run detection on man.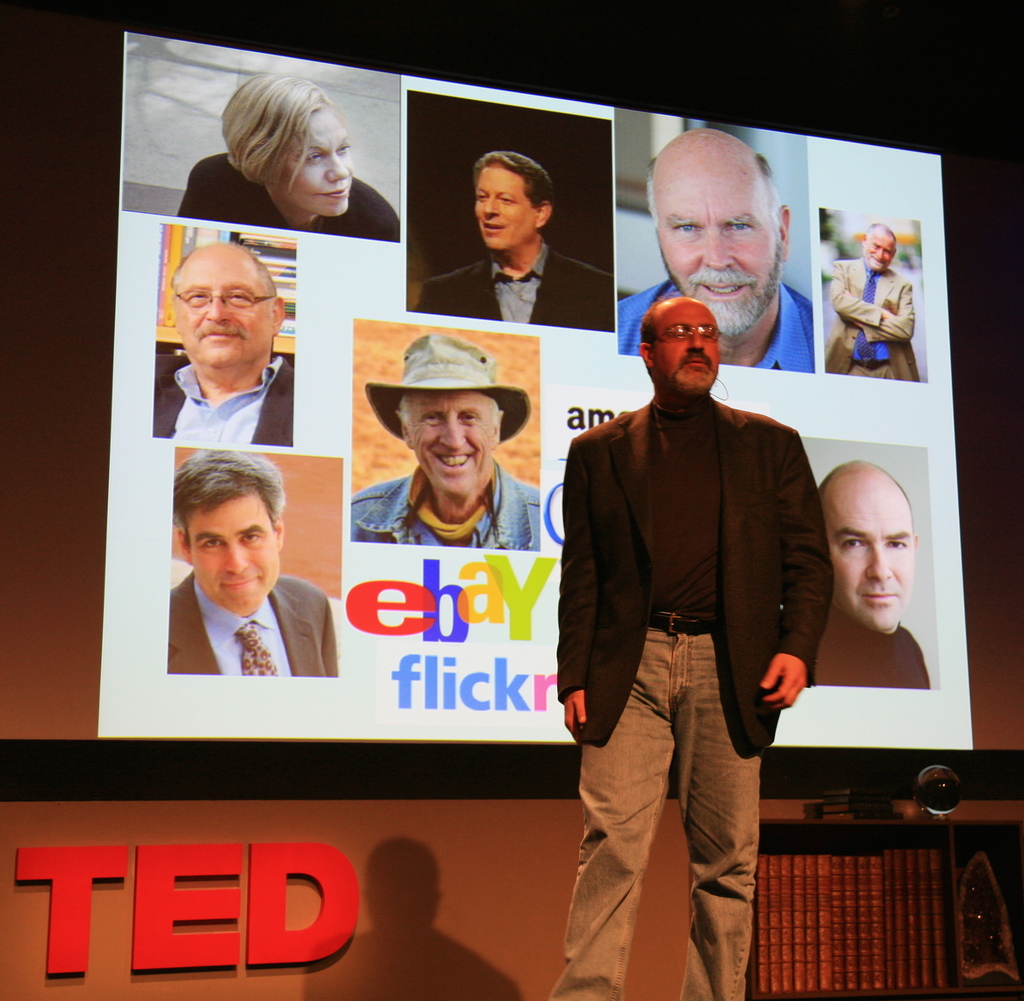
Result: region(414, 151, 604, 330).
